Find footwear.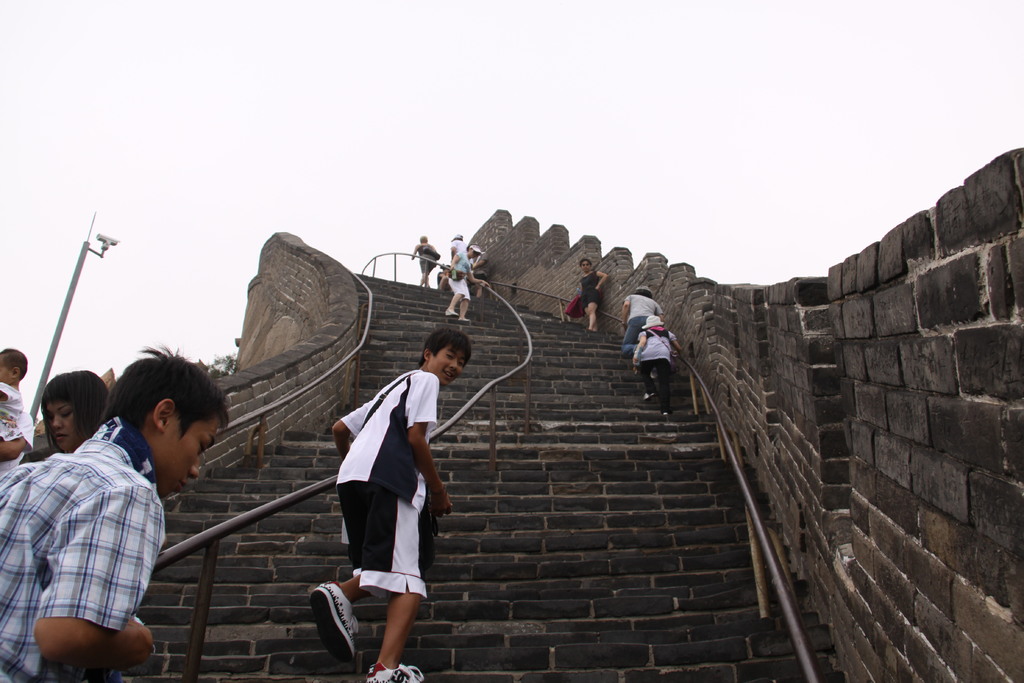
select_region(366, 661, 436, 682).
